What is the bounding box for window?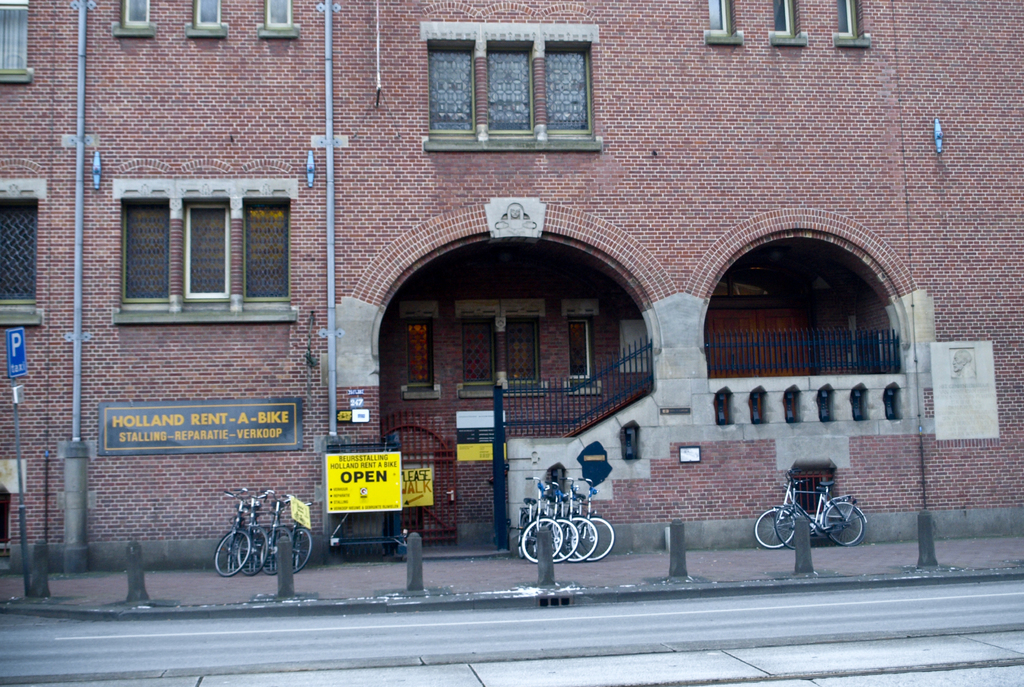
BBox(124, 0, 147, 25).
